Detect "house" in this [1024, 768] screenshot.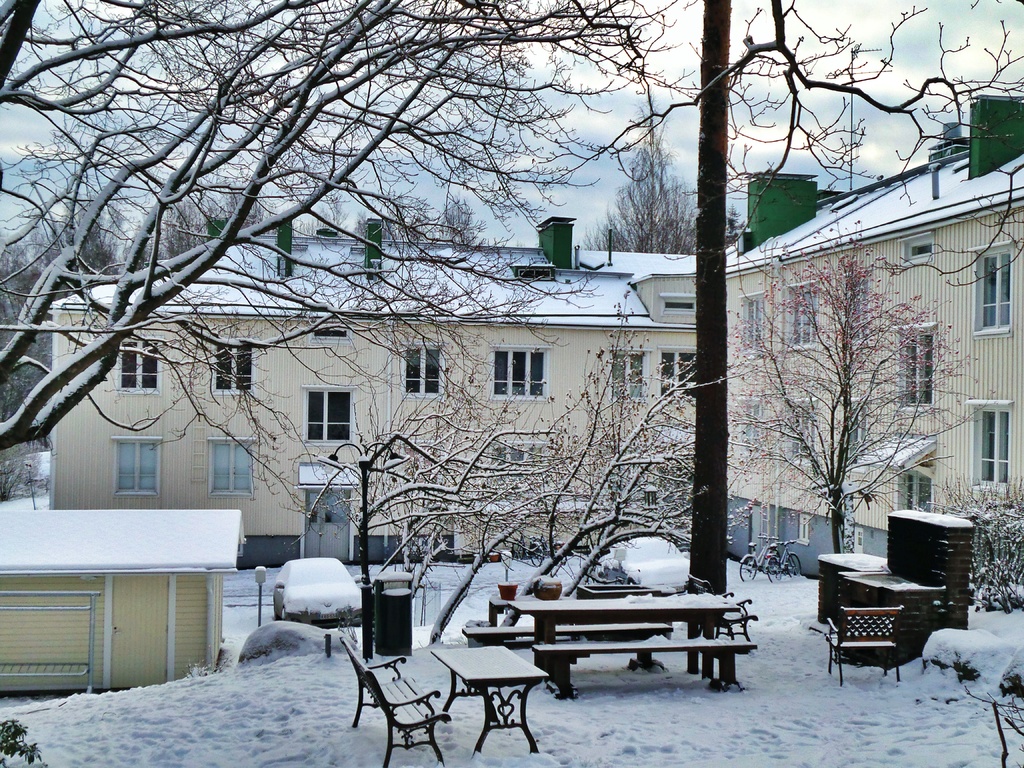
Detection: l=52, t=99, r=1023, b=576.
